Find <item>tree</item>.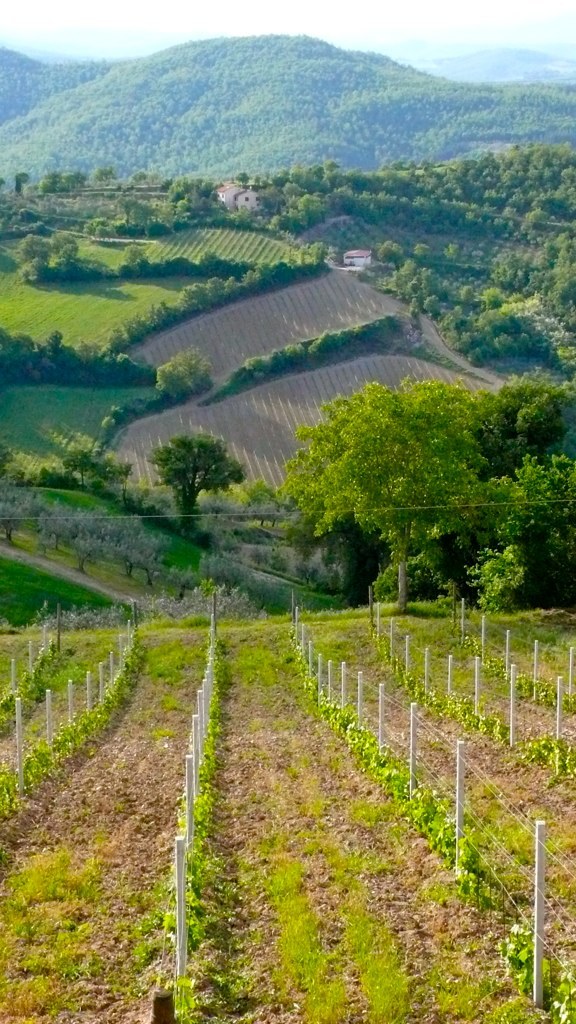
box(492, 464, 575, 618).
